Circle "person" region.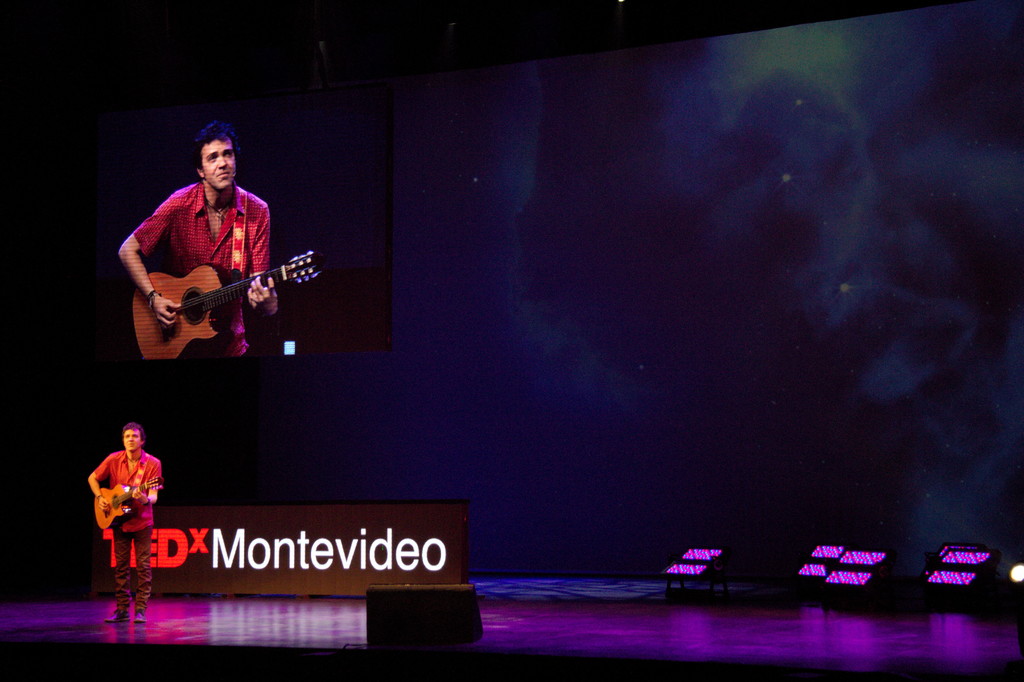
Region: left=122, top=132, right=294, bottom=389.
